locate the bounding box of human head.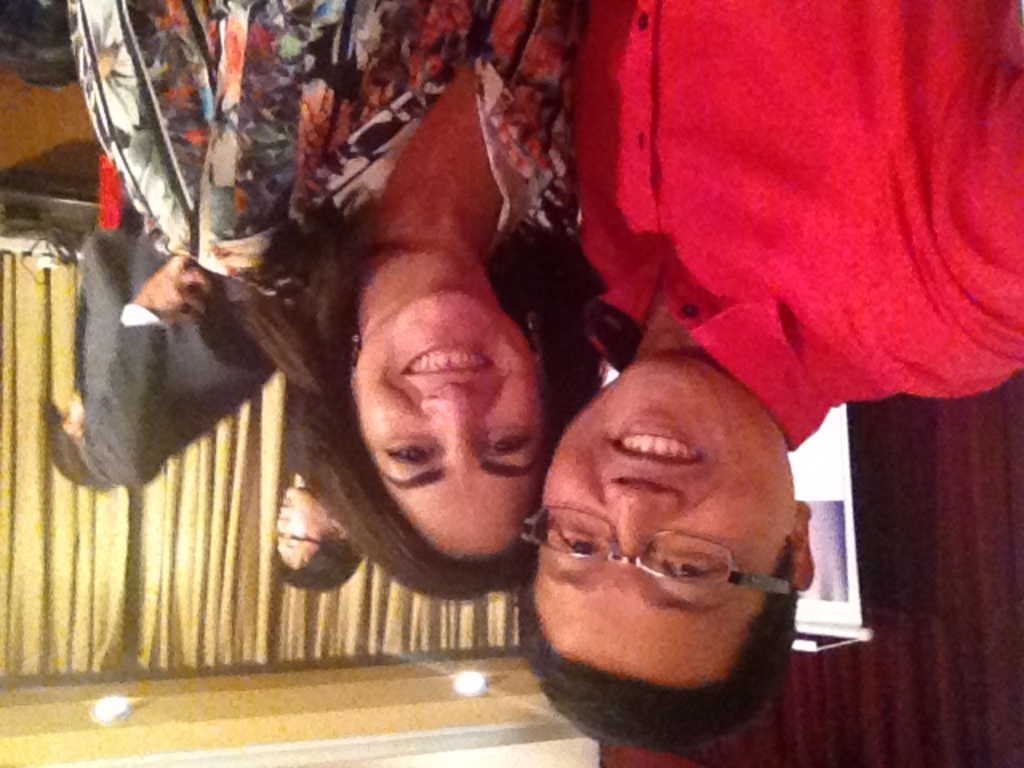
Bounding box: <bbox>275, 486, 360, 592</bbox>.
